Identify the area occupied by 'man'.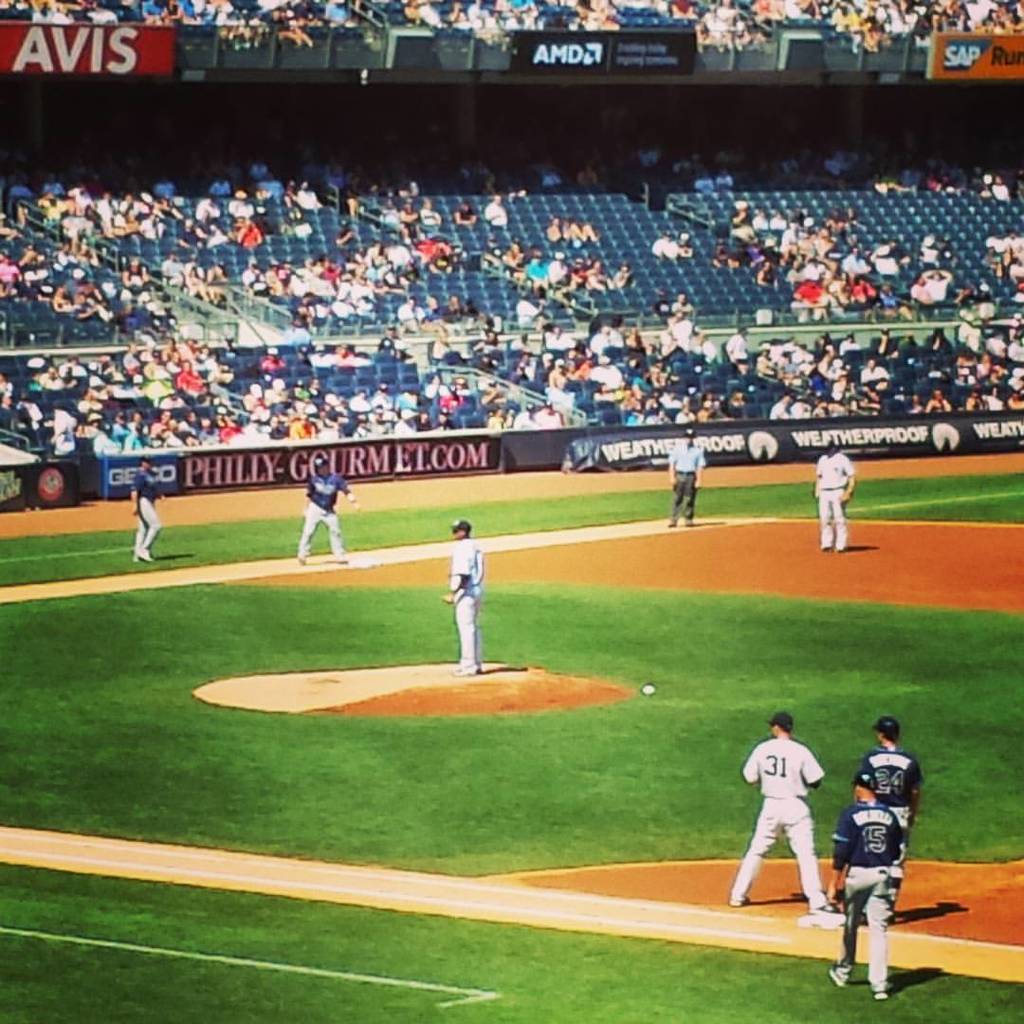
Area: rect(667, 427, 711, 528).
